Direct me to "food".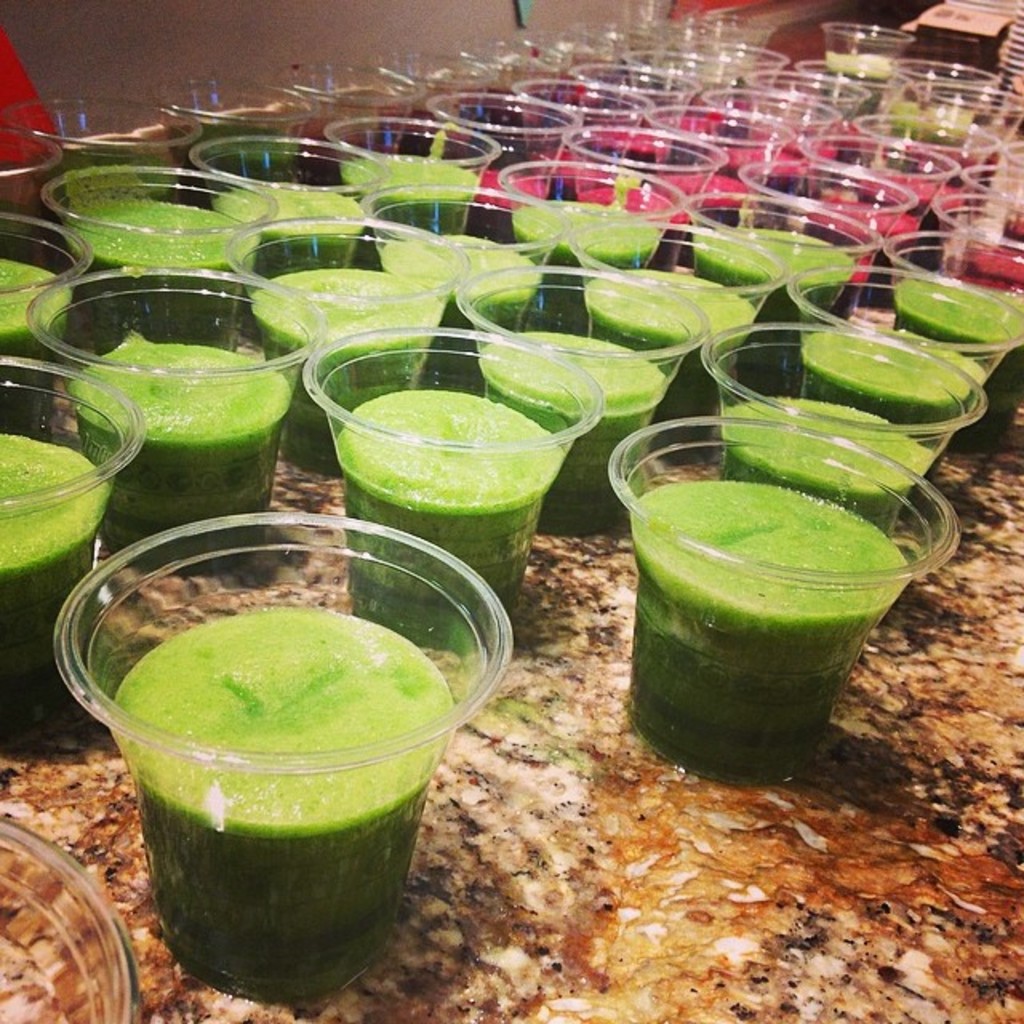
Direction: (left=354, top=229, right=541, bottom=331).
